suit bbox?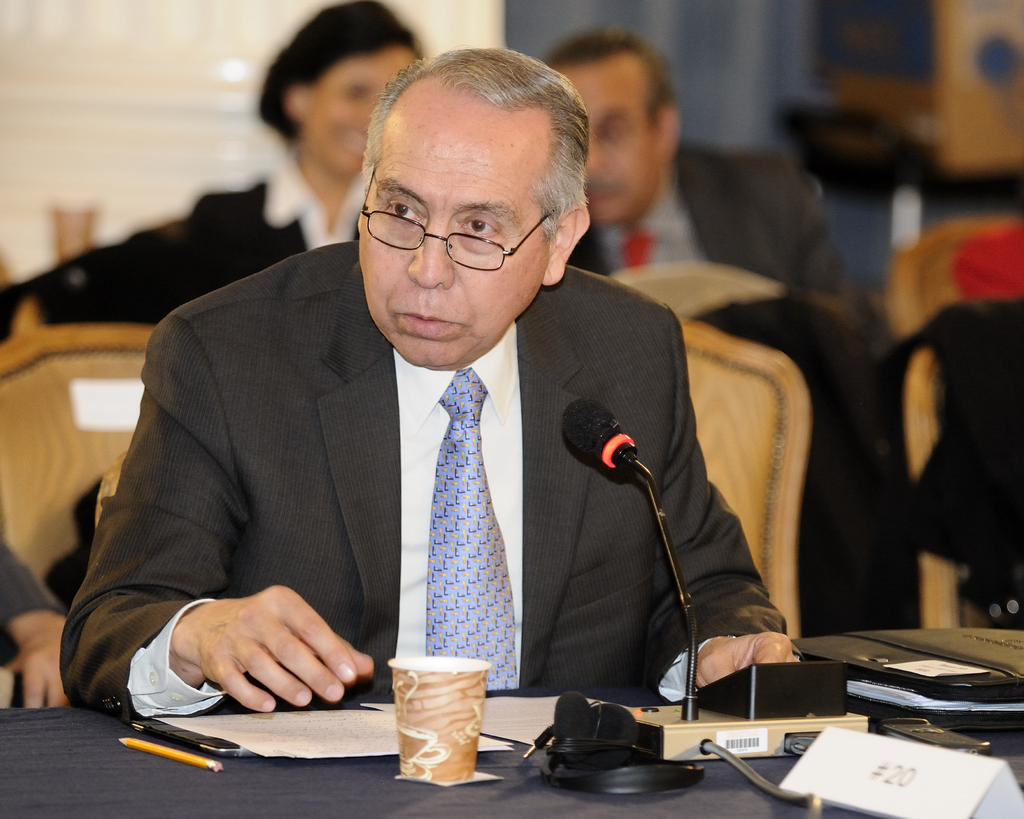
detection(568, 139, 882, 363)
